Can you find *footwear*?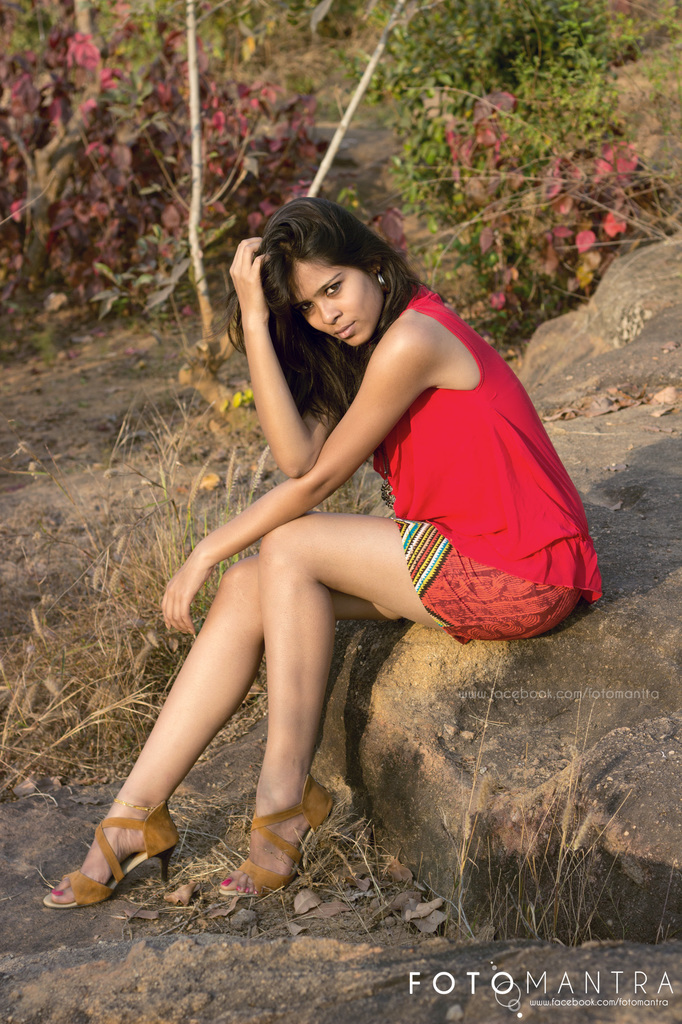
Yes, bounding box: locate(226, 771, 348, 897).
